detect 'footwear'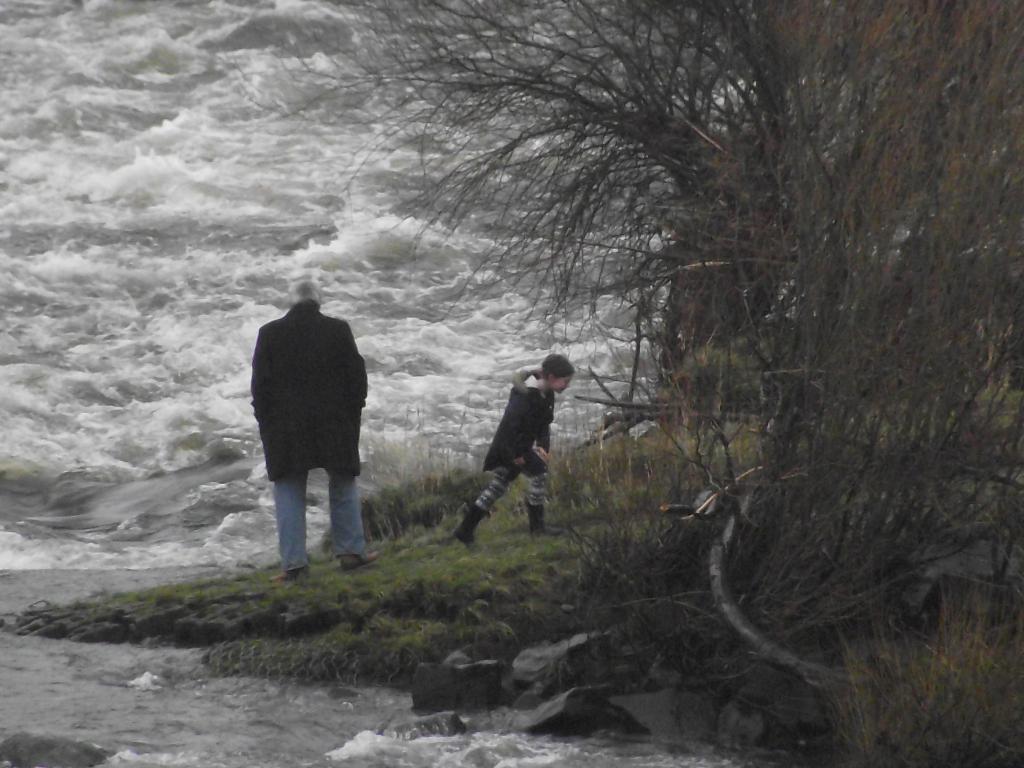
{"x1": 449, "y1": 504, "x2": 492, "y2": 549}
